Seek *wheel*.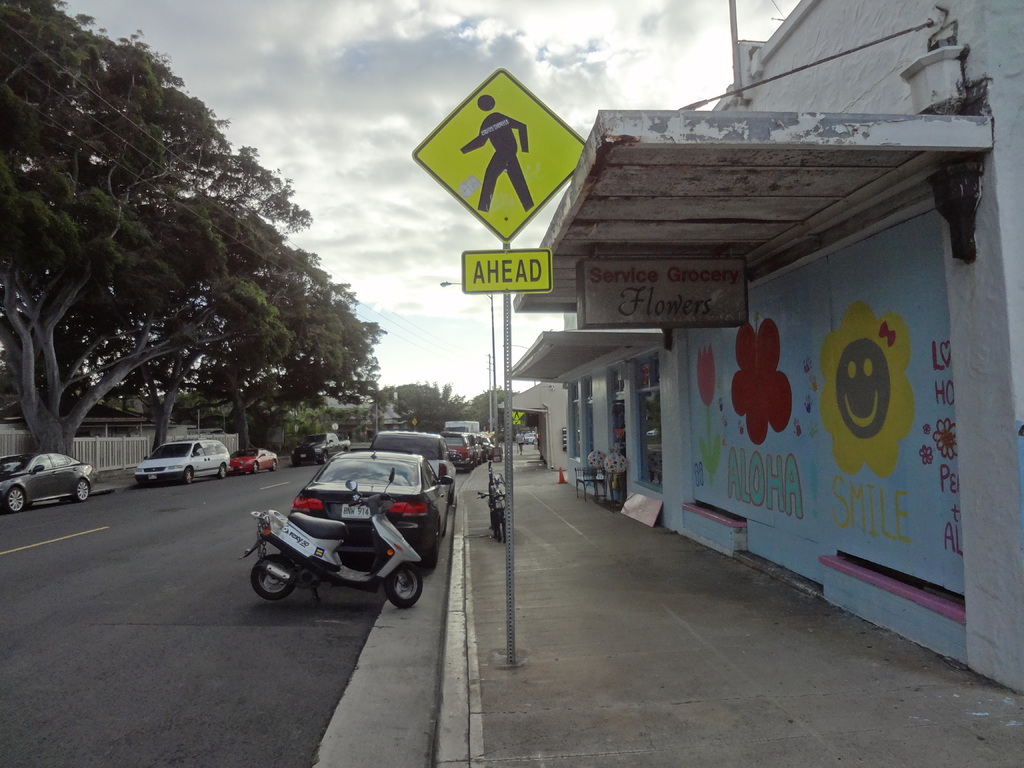
bbox=(422, 522, 438, 572).
